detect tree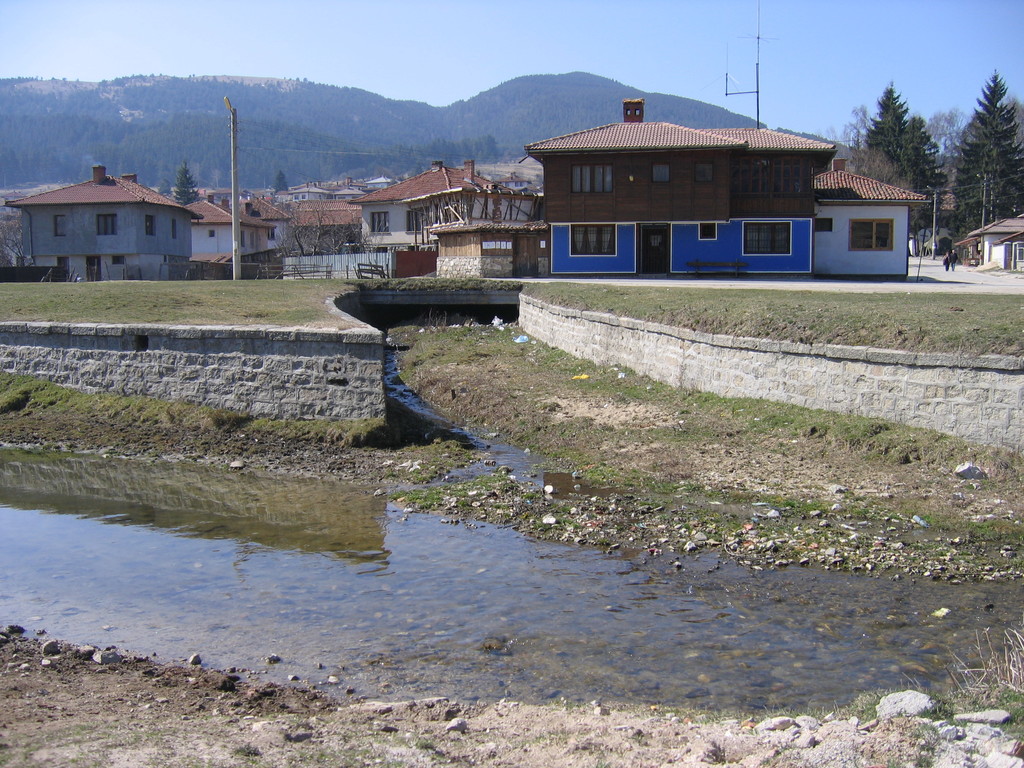
Rect(255, 161, 307, 202)
